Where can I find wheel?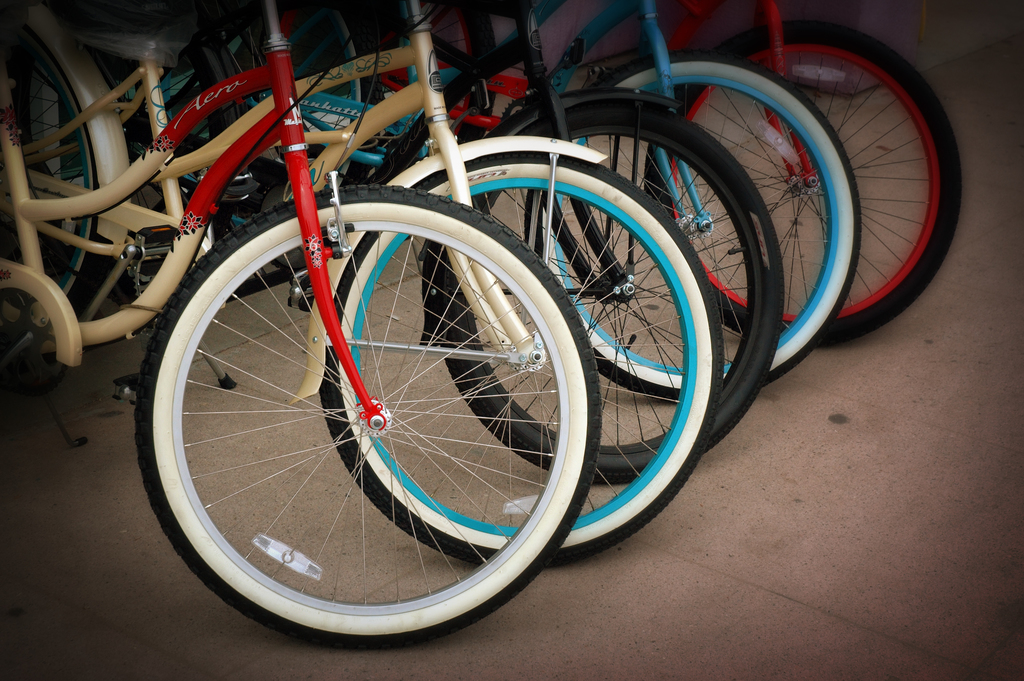
You can find it at box=[425, 88, 797, 487].
